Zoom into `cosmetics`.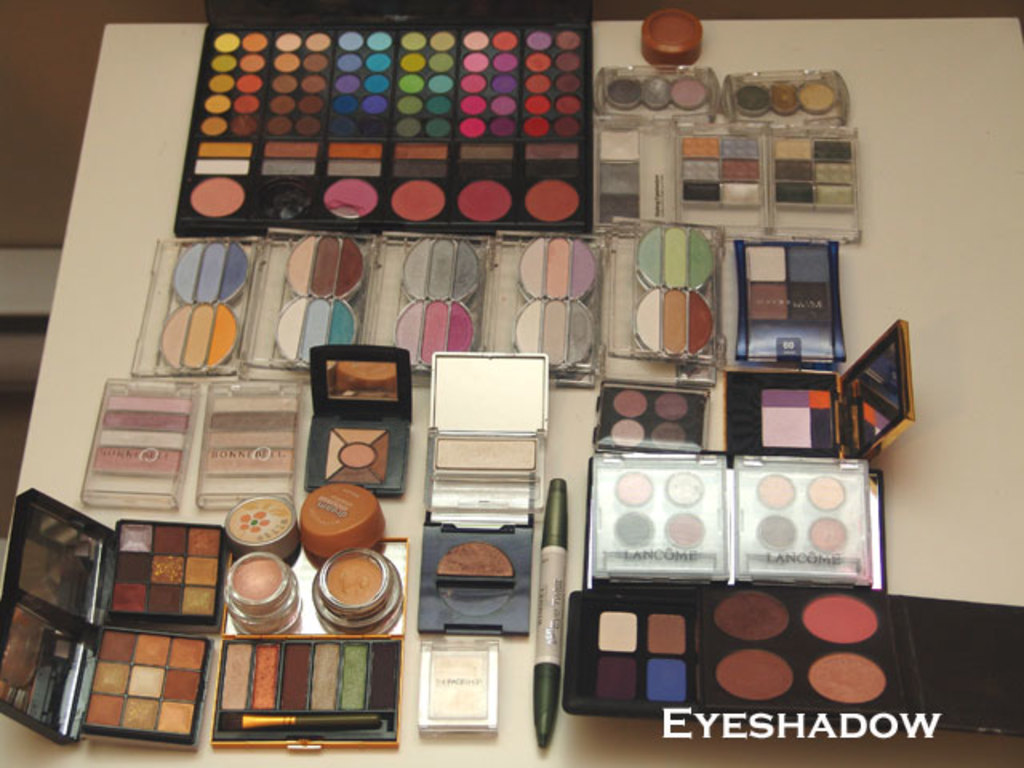
Zoom target: [600, 69, 728, 138].
